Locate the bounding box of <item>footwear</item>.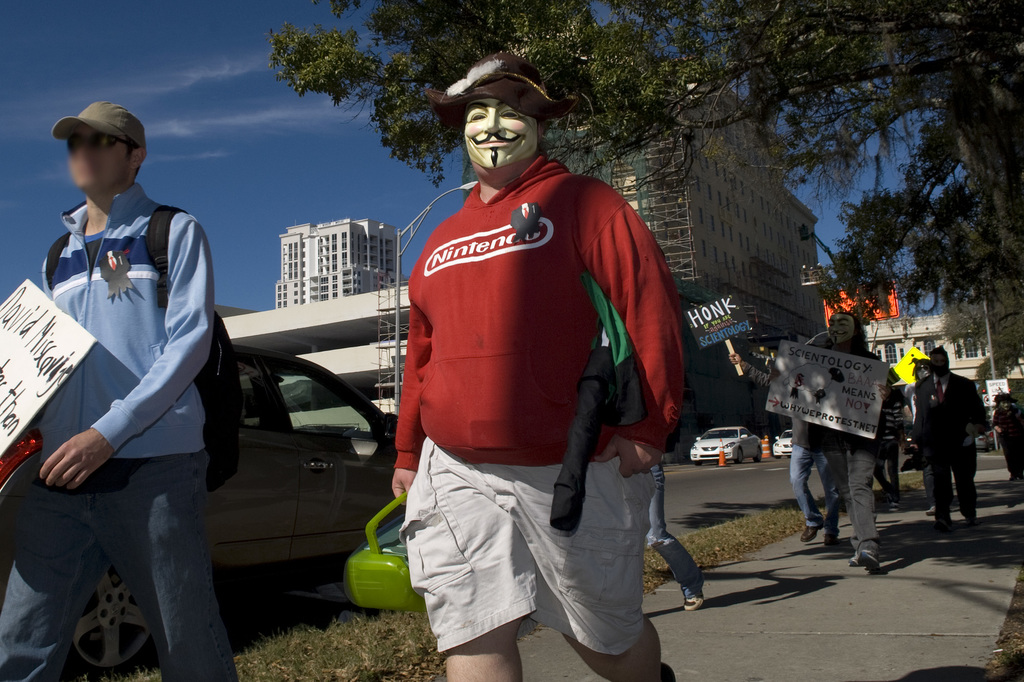
Bounding box: 924/505/934/514.
